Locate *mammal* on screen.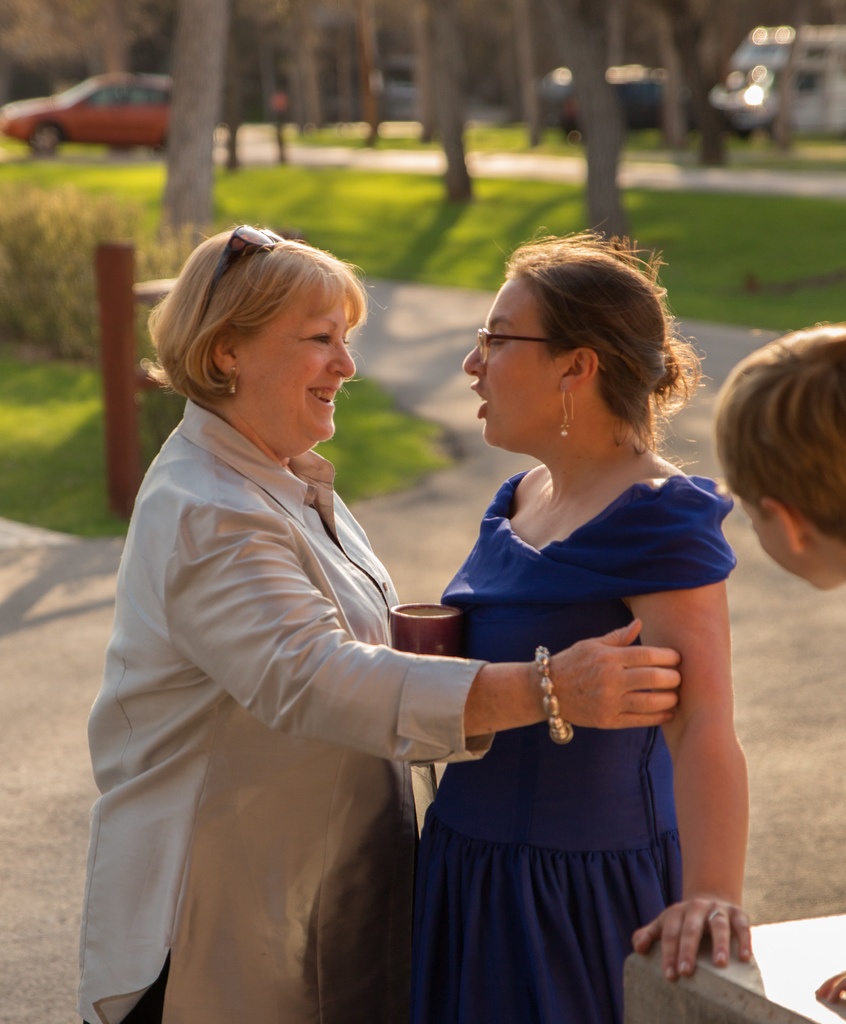
On screen at Rect(83, 215, 687, 1023).
